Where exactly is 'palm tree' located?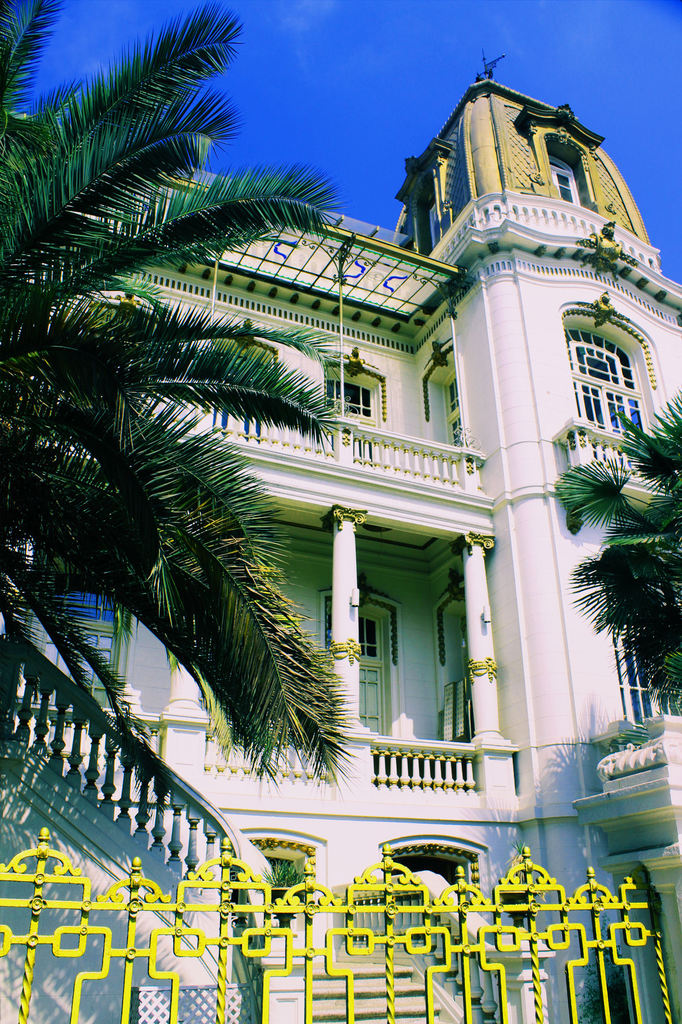
Its bounding box is bbox=(546, 395, 681, 727).
